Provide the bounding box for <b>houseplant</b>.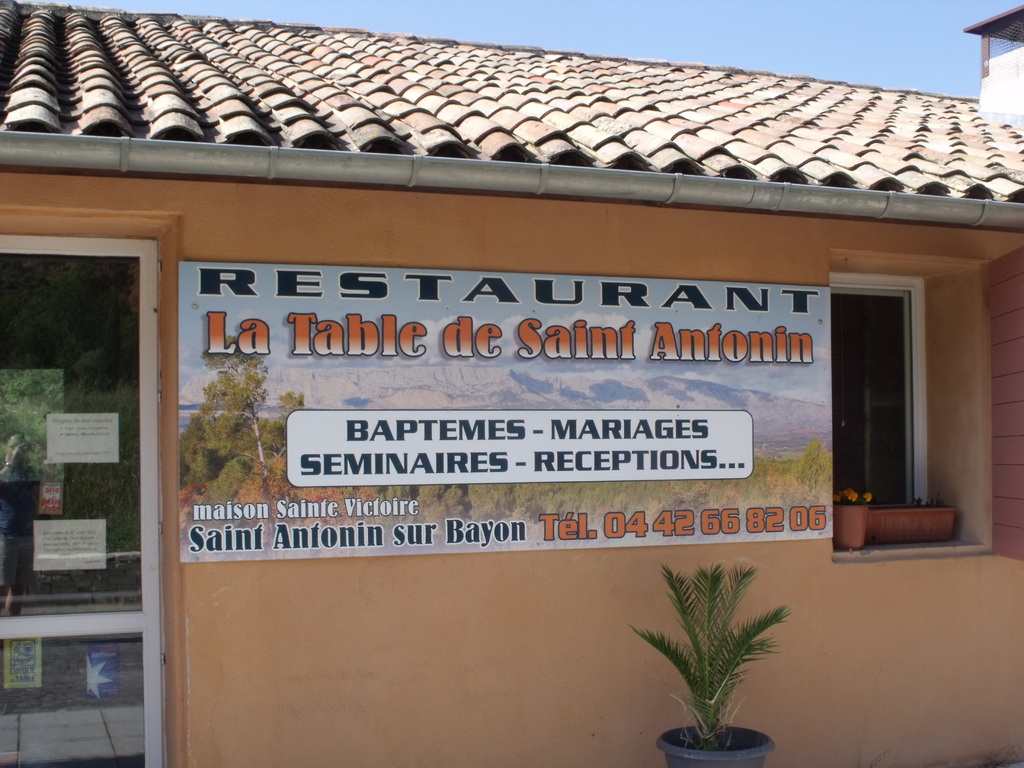
<bbox>868, 492, 962, 540</bbox>.
